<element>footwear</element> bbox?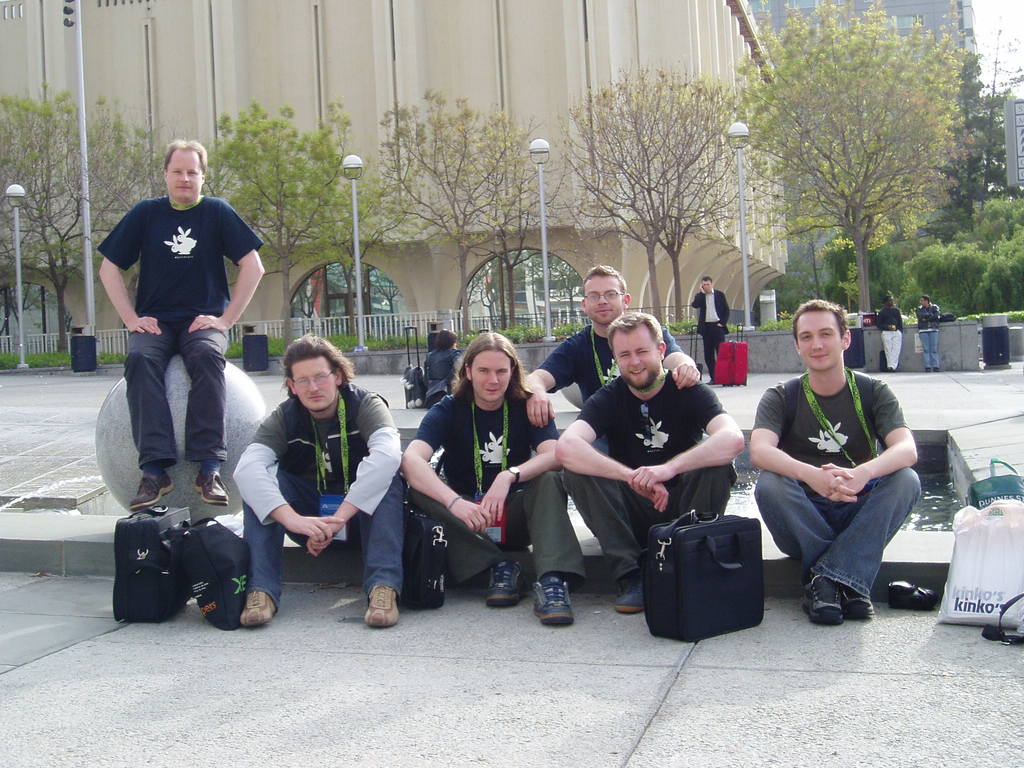
(x1=801, y1=569, x2=844, y2=625)
